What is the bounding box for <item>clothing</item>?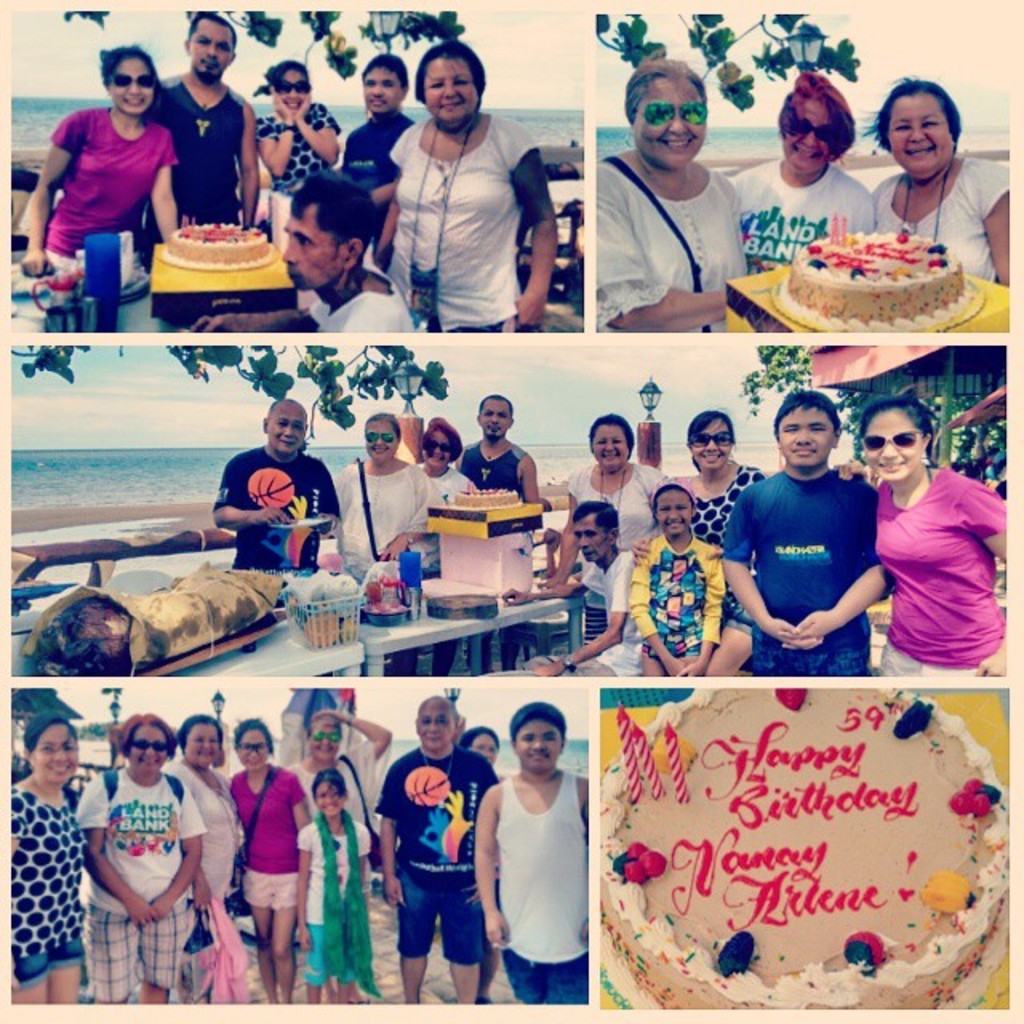
box(378, 747, 501, 962).
